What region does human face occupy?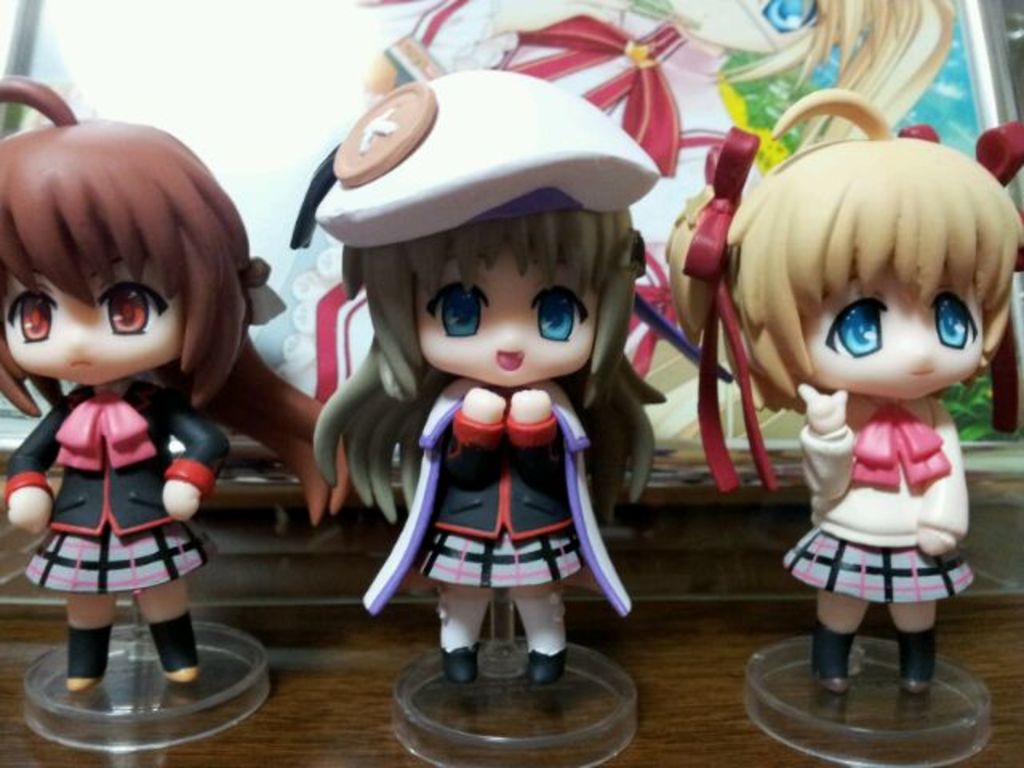
[403,256,608,392].
